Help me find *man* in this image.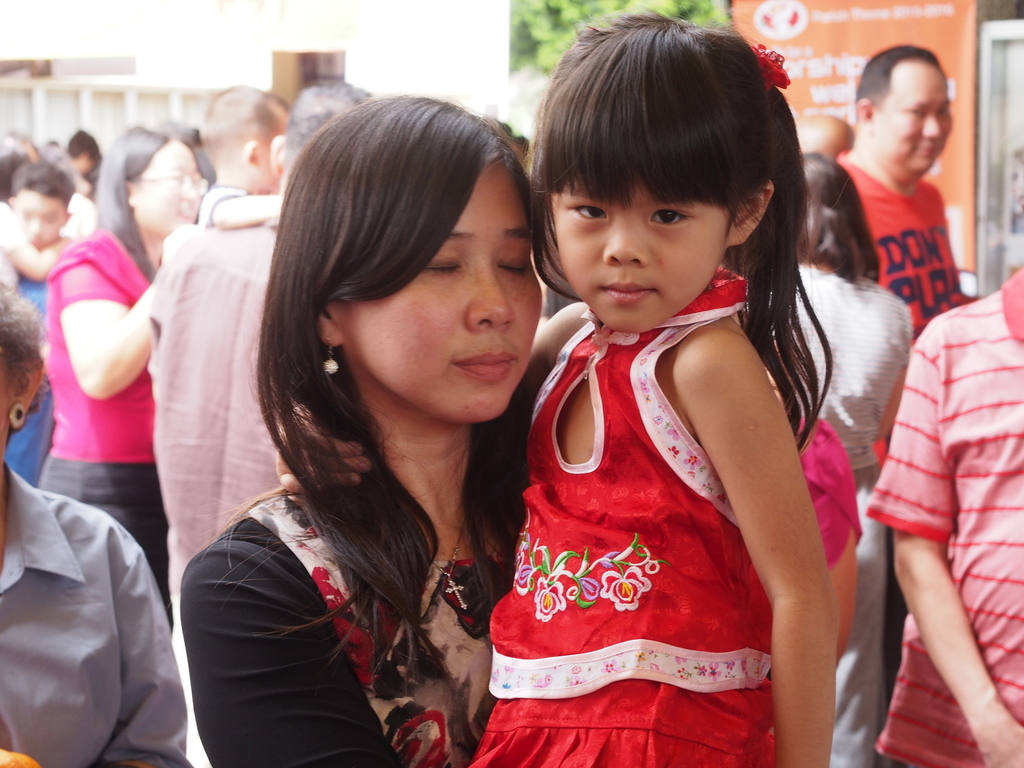
Found it: x1=144 y1=78 x2=376 y2=767.
